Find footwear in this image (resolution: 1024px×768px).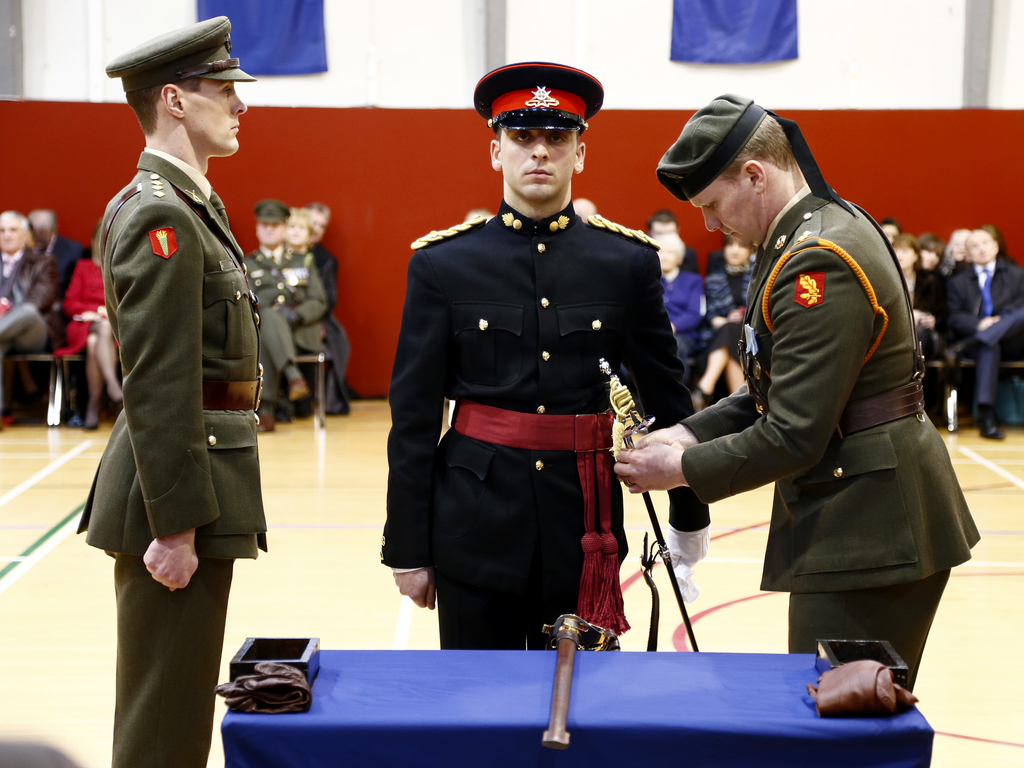
select_region(287, 378, 315, 405).
